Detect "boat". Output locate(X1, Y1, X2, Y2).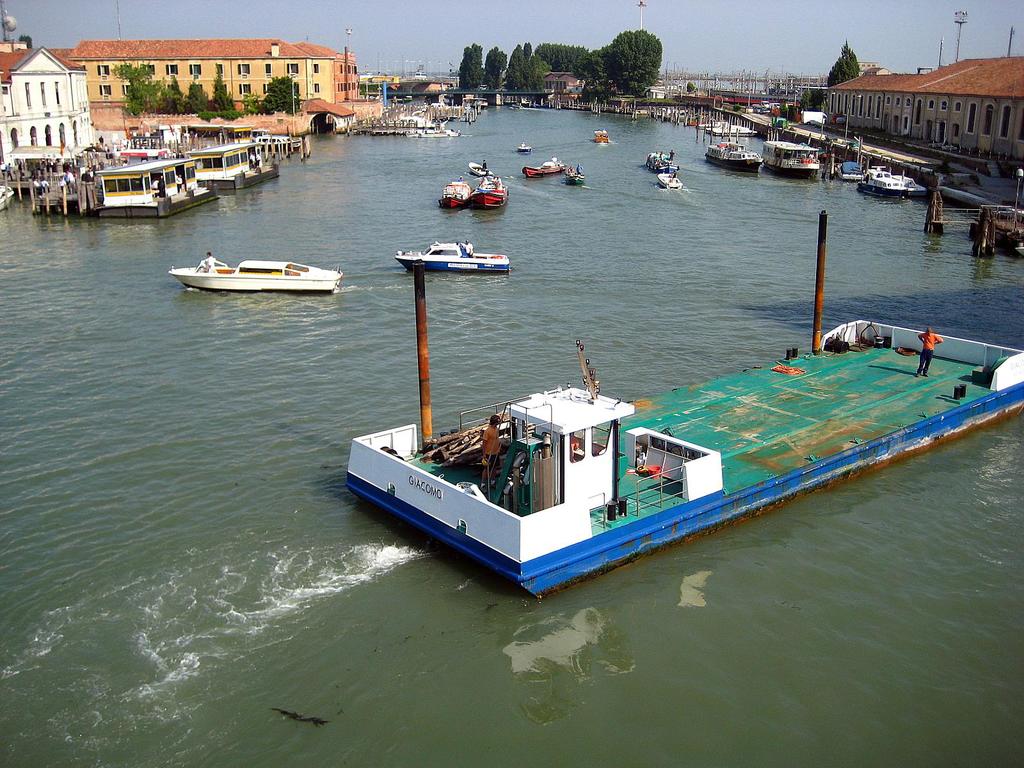
locate(516, 143, 533, 155).
